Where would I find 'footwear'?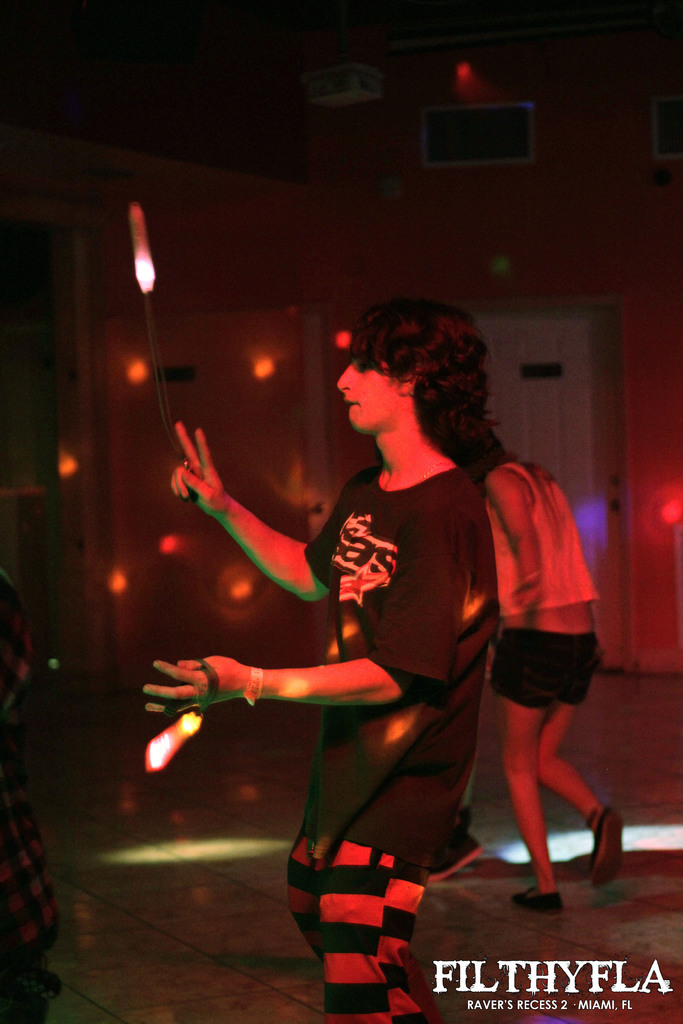
At bbox(511, 890, 566, 914).
